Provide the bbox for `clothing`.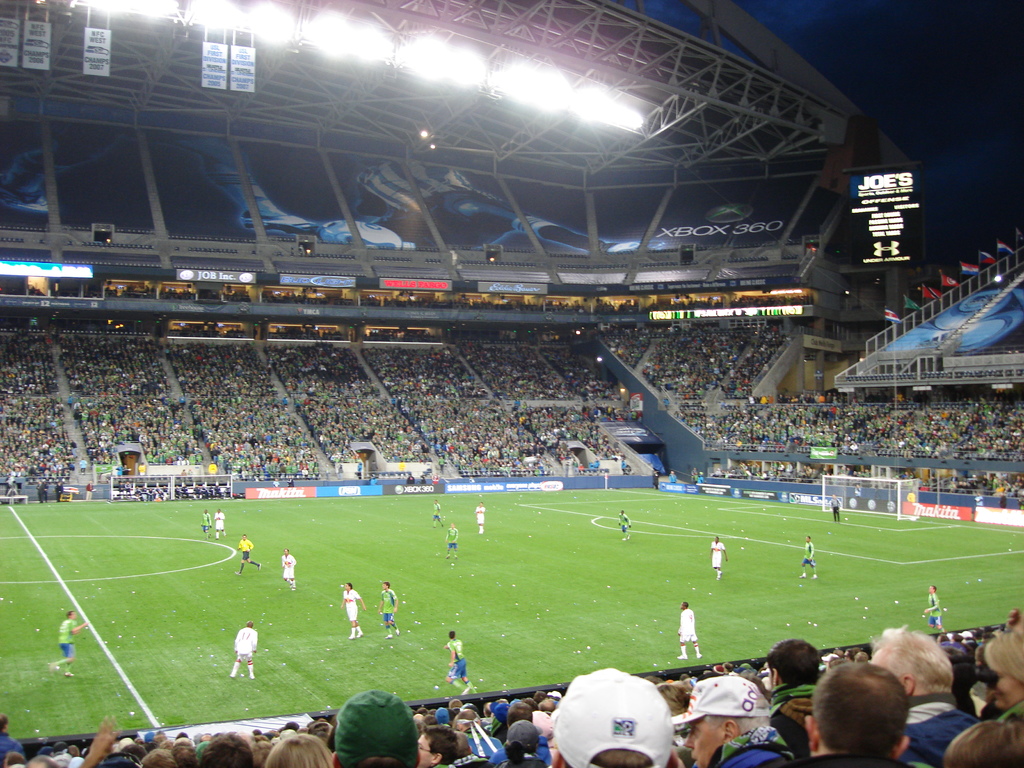
x1=208, y1=509, x2=230, y2=536.
